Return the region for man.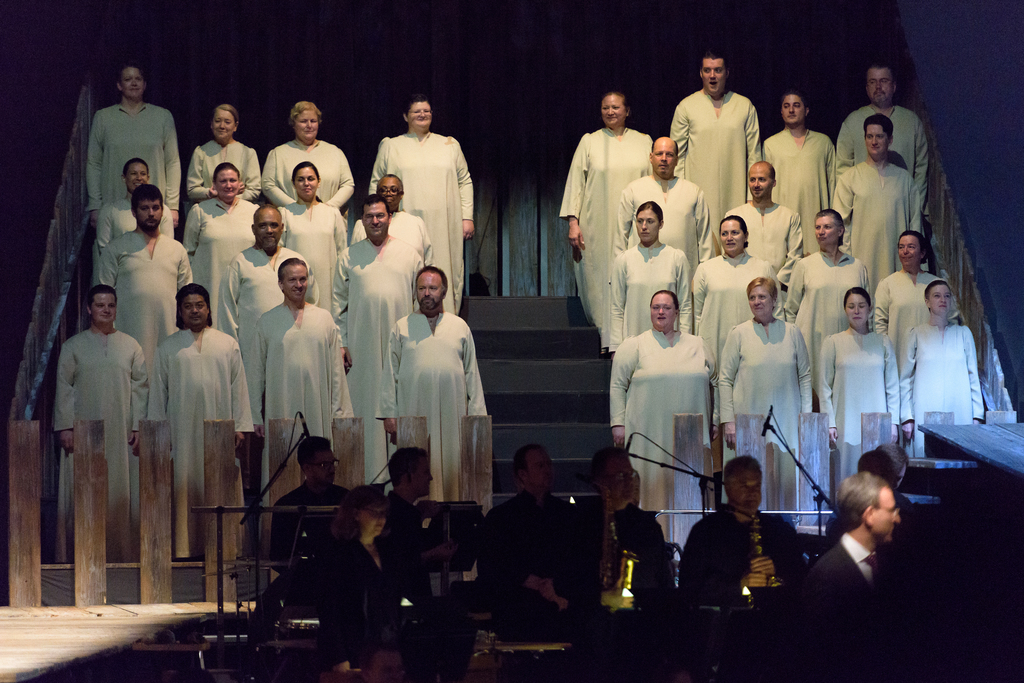
box(799, 474, 909, 596).
